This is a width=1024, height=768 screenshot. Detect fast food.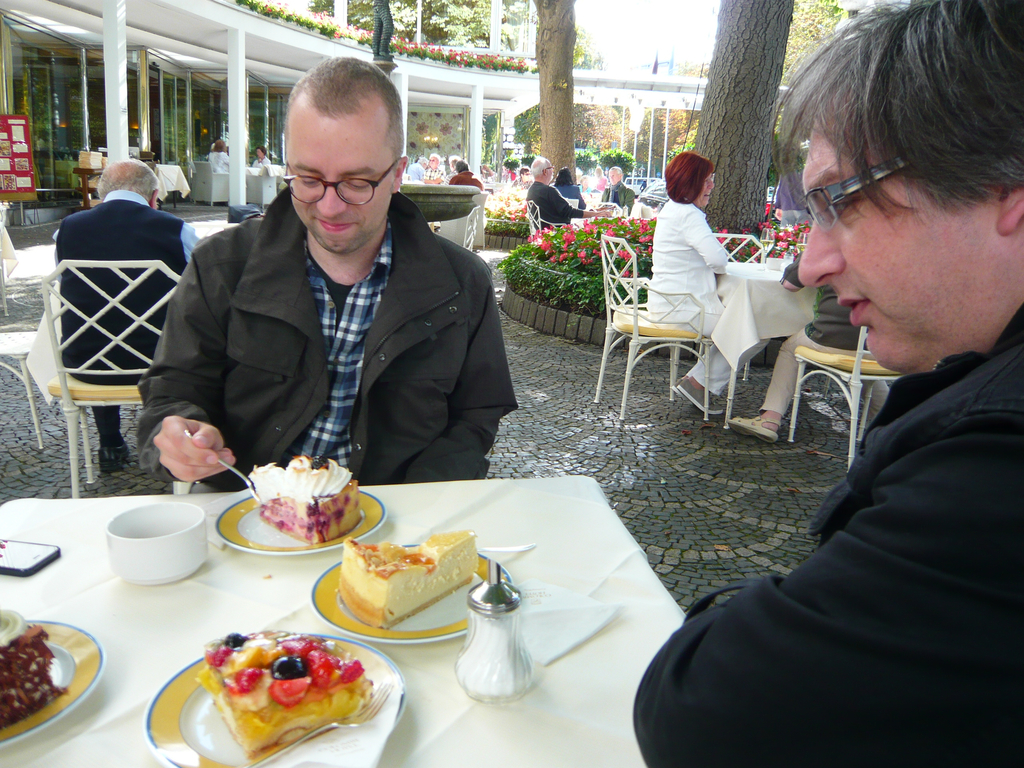
[320,538,470,651].
